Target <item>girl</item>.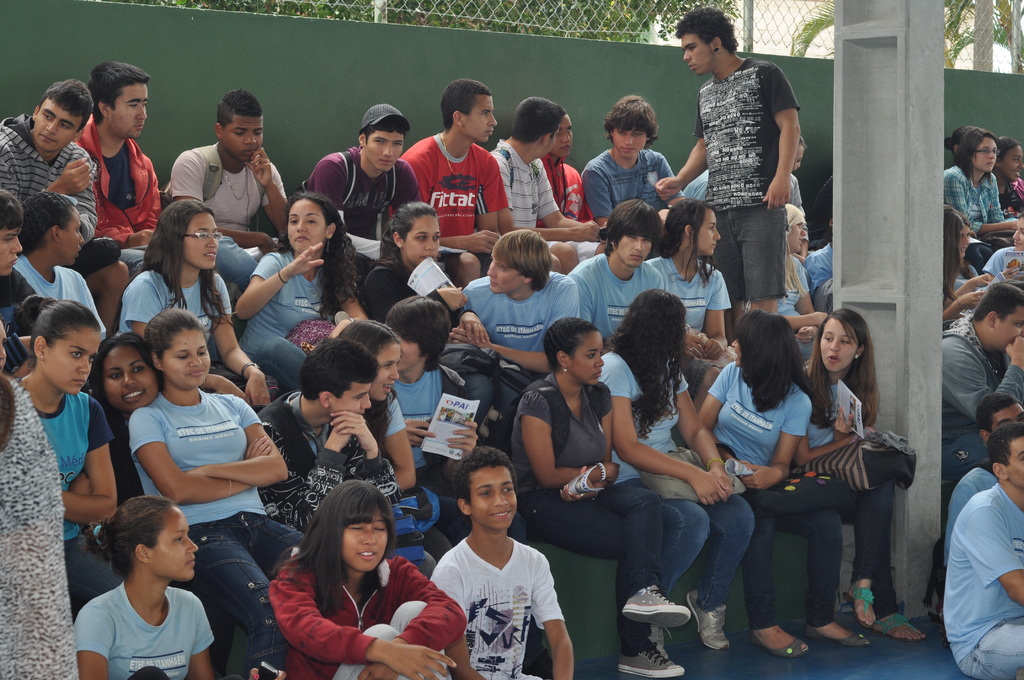
Target region: x1=74, y1=496, x2=285, y2=679.
